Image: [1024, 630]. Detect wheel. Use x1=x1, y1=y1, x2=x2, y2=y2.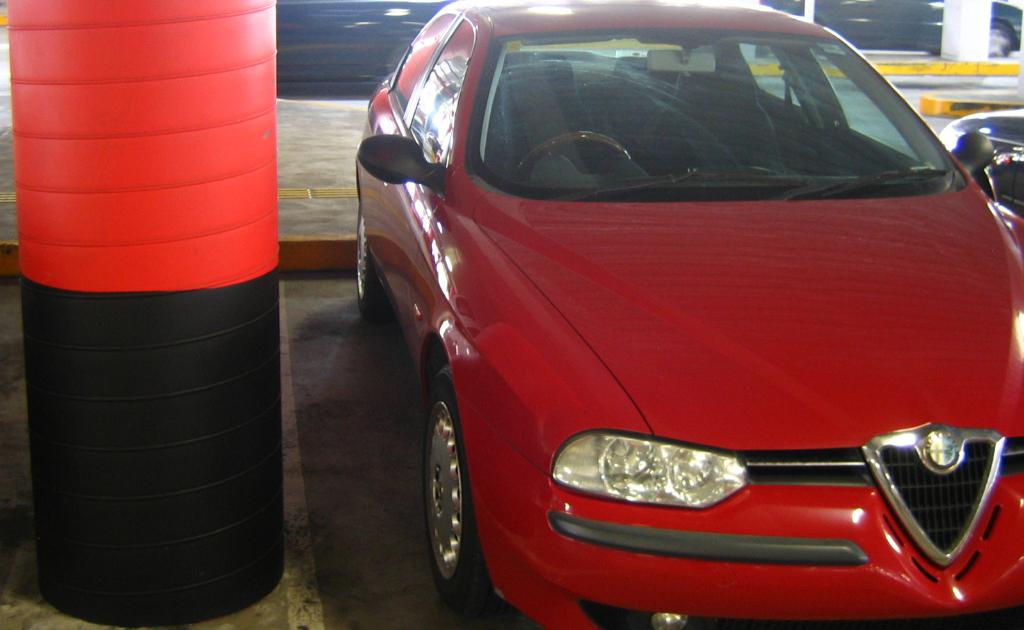
x1=992, y1=22, x2=1014, y2=58.
